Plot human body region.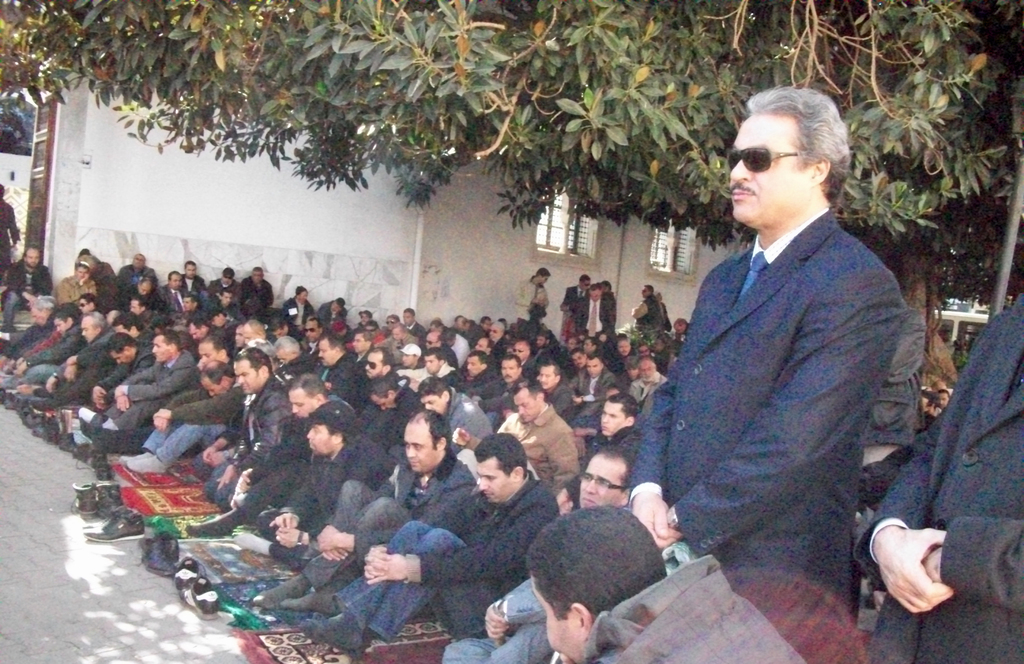
Plotted at <region>244, 262, 275, 318</region>.
